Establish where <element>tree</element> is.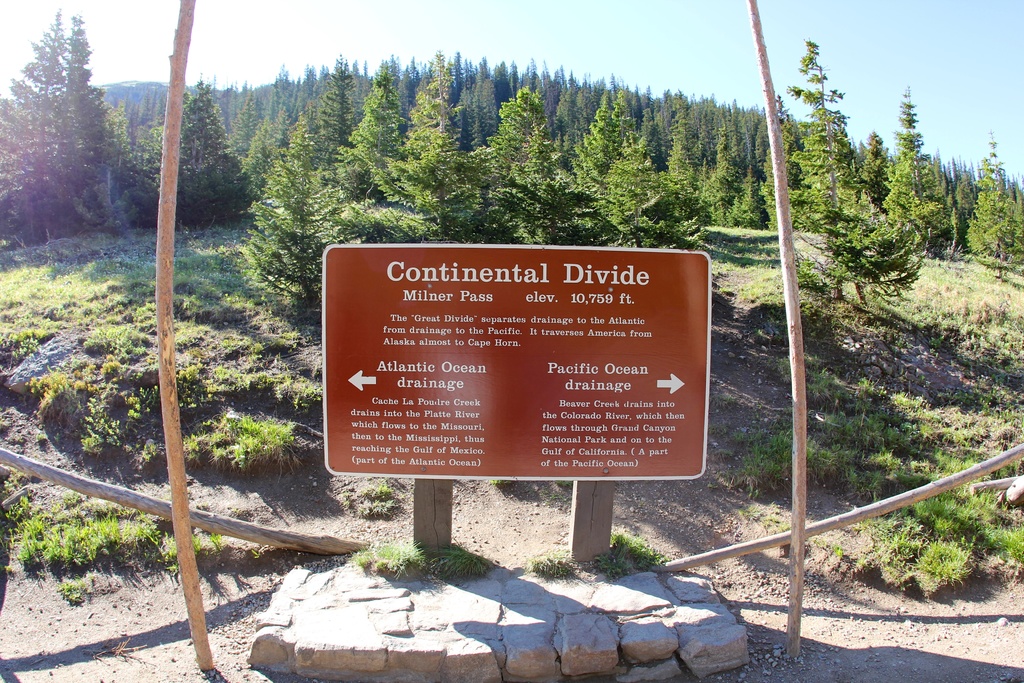
Established at <region>968, 127, 1023, 279</region>.
